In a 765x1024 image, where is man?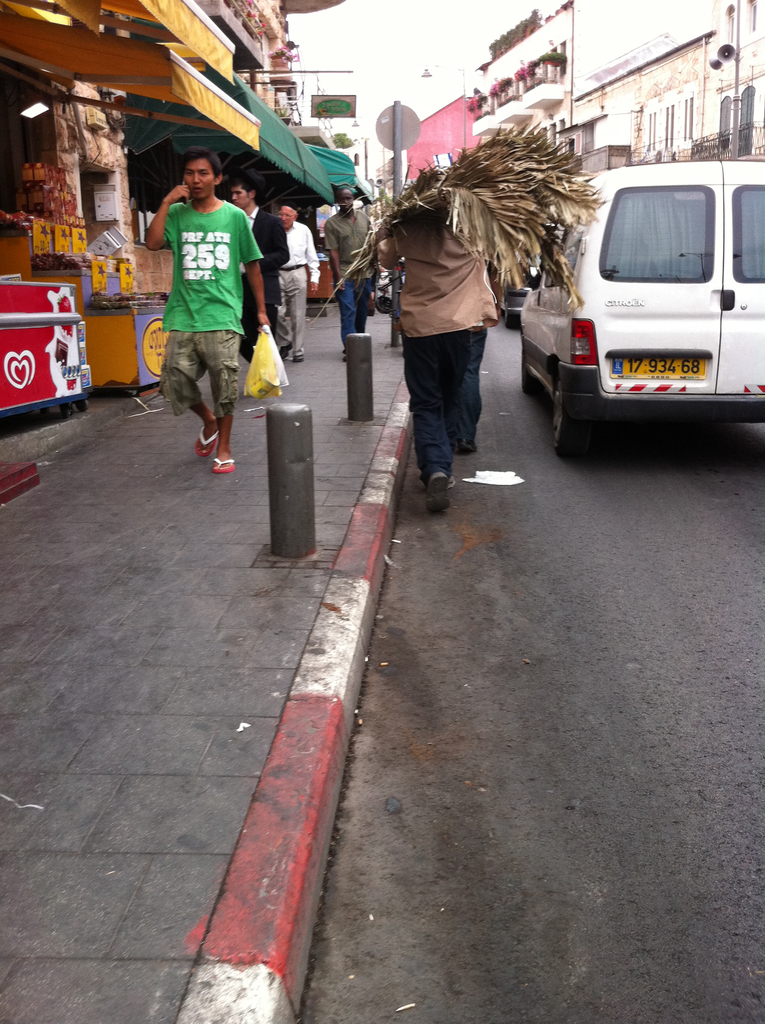
pyautogui.locateOnScreen(275, 205, 317, 367).
